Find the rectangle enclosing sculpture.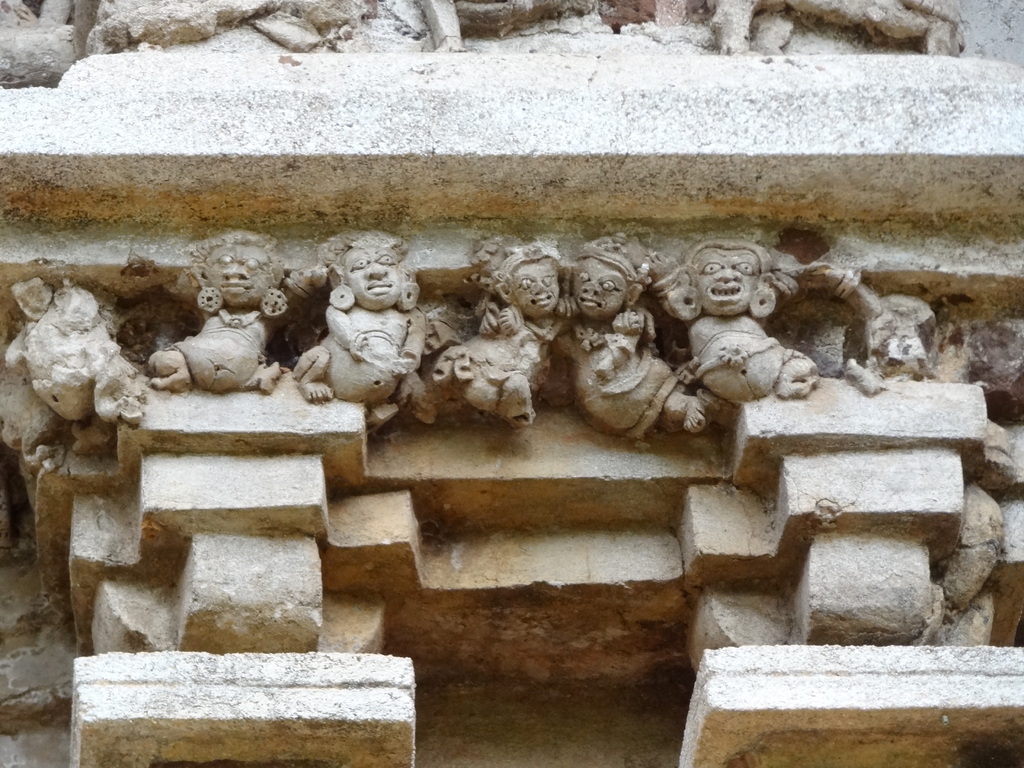
detection(435, 239, 554, 458).
